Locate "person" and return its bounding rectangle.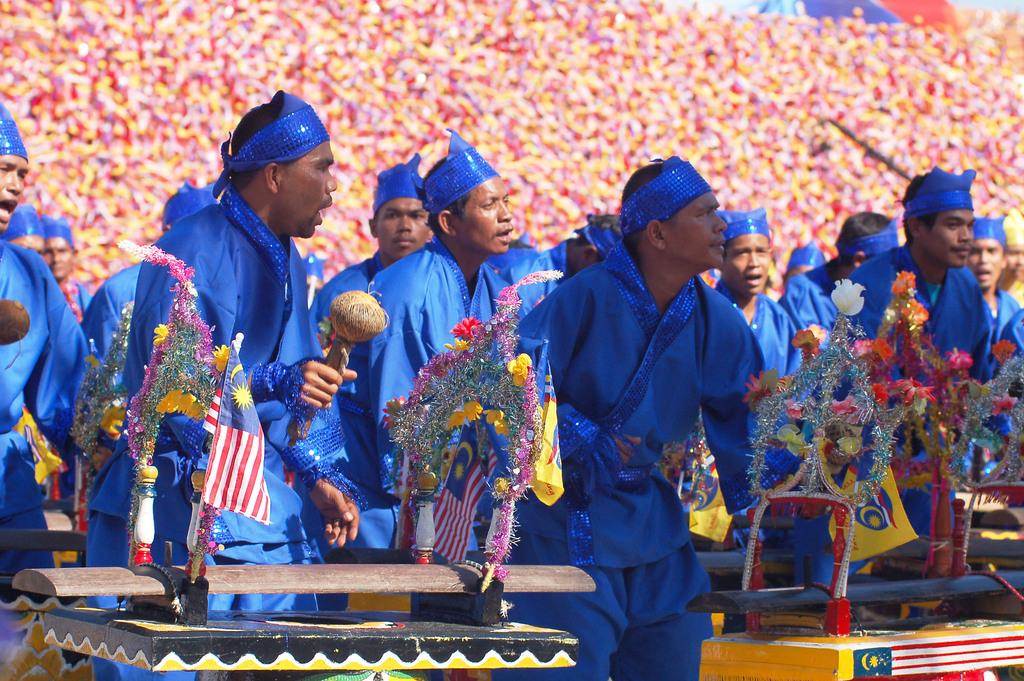
box(545, 219, 620, 283).
